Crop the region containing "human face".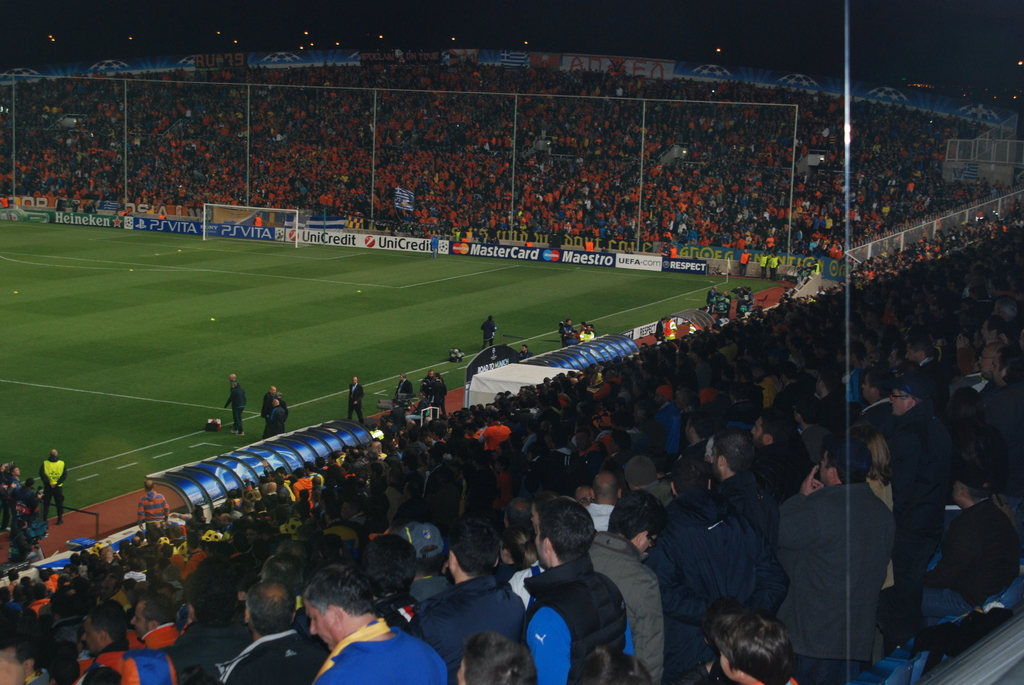
Crop region: Rect(818, 452, 829, 482).
